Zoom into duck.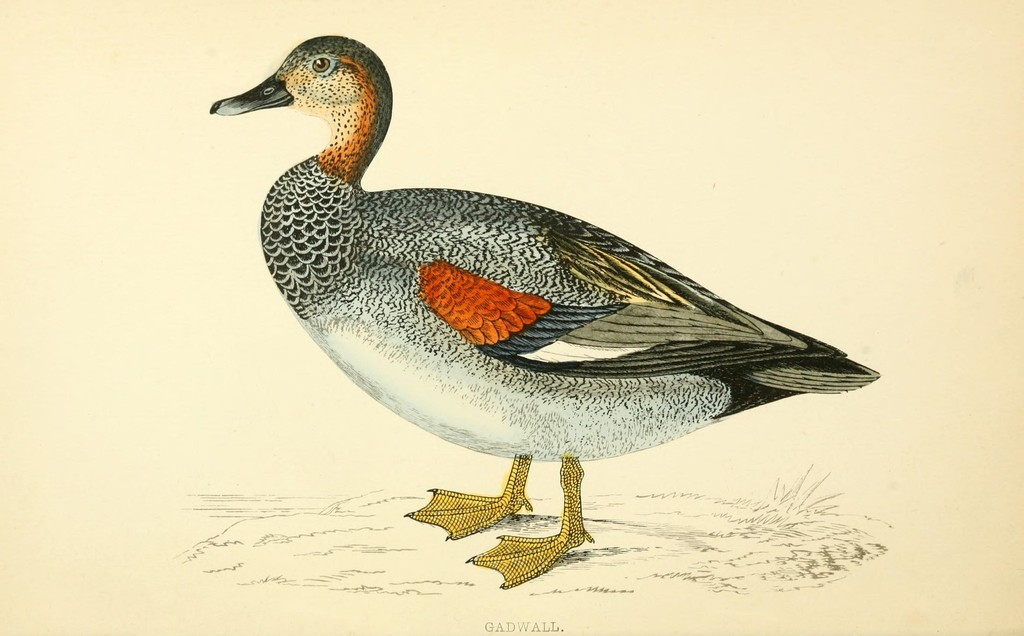
Zoom target: 220:6:886:560.
